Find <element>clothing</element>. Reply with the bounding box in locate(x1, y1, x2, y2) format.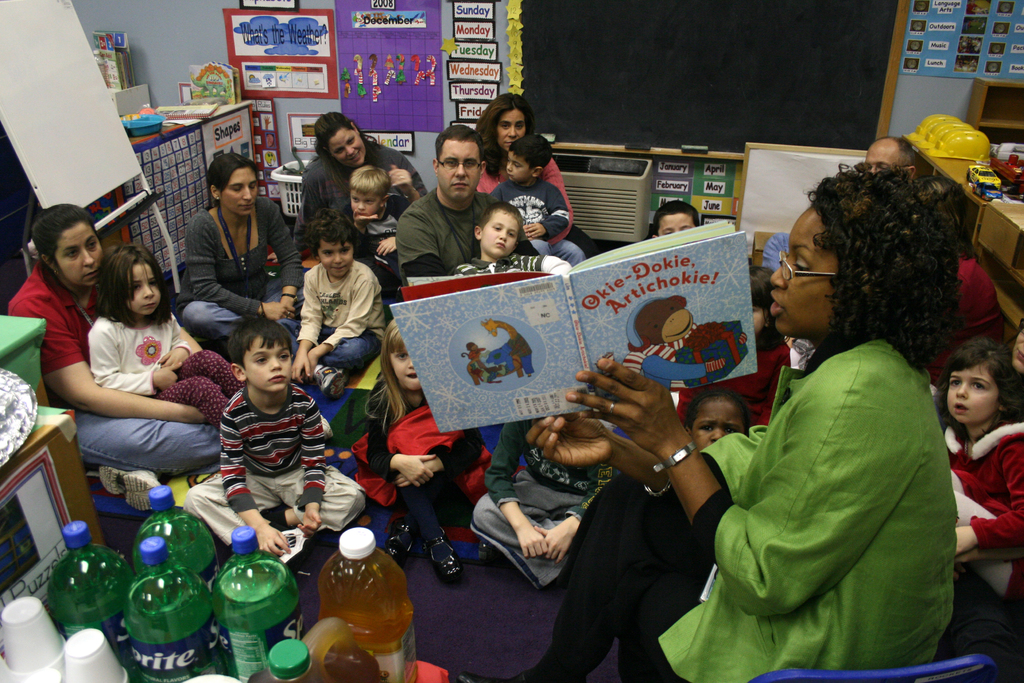
locate(174, 197, 301, 343).
